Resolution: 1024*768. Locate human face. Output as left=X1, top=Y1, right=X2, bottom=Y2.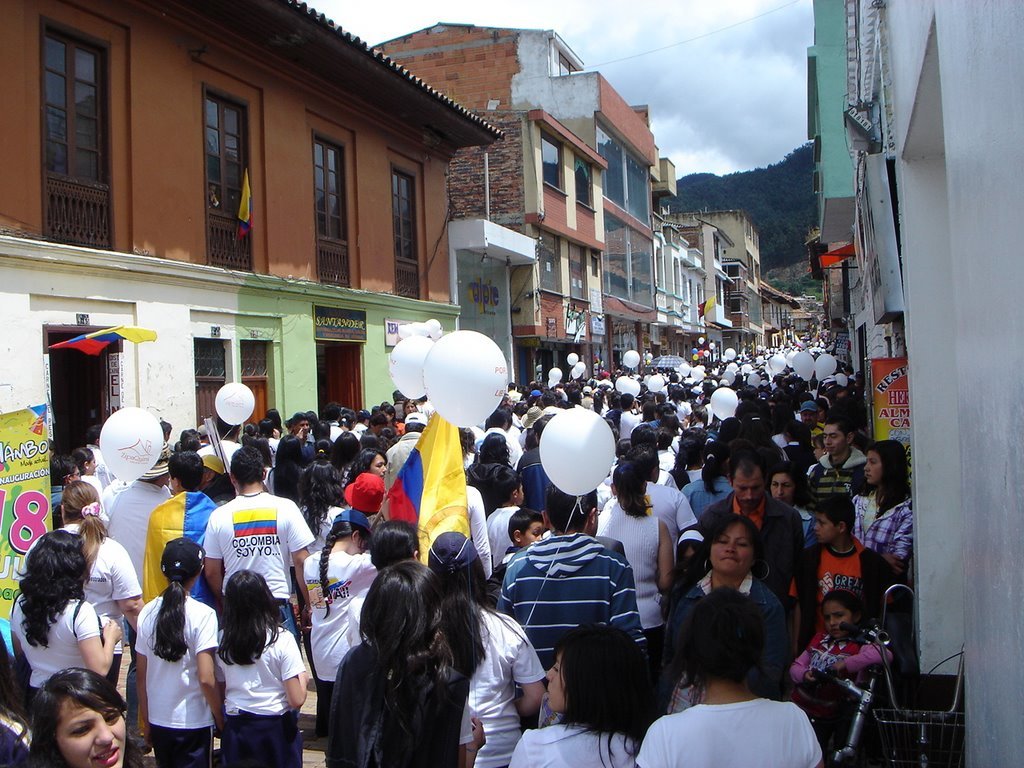
left=51, top=691, right=126, bottom=767.
